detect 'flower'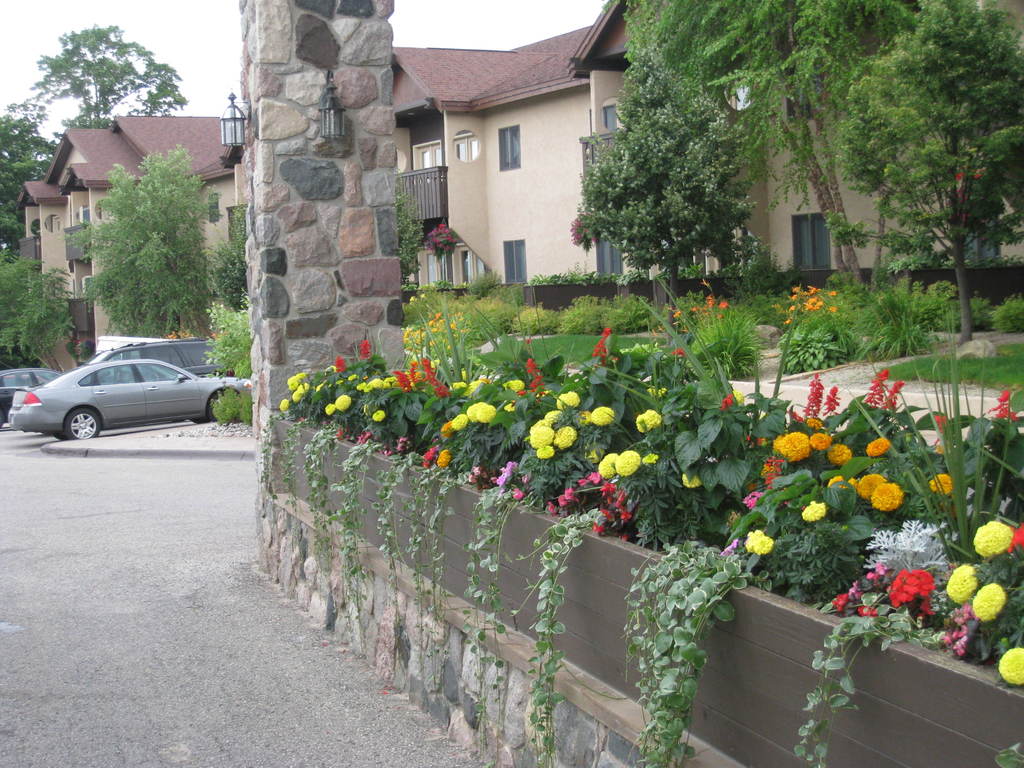
BBox(527, 388, 578, 427)
